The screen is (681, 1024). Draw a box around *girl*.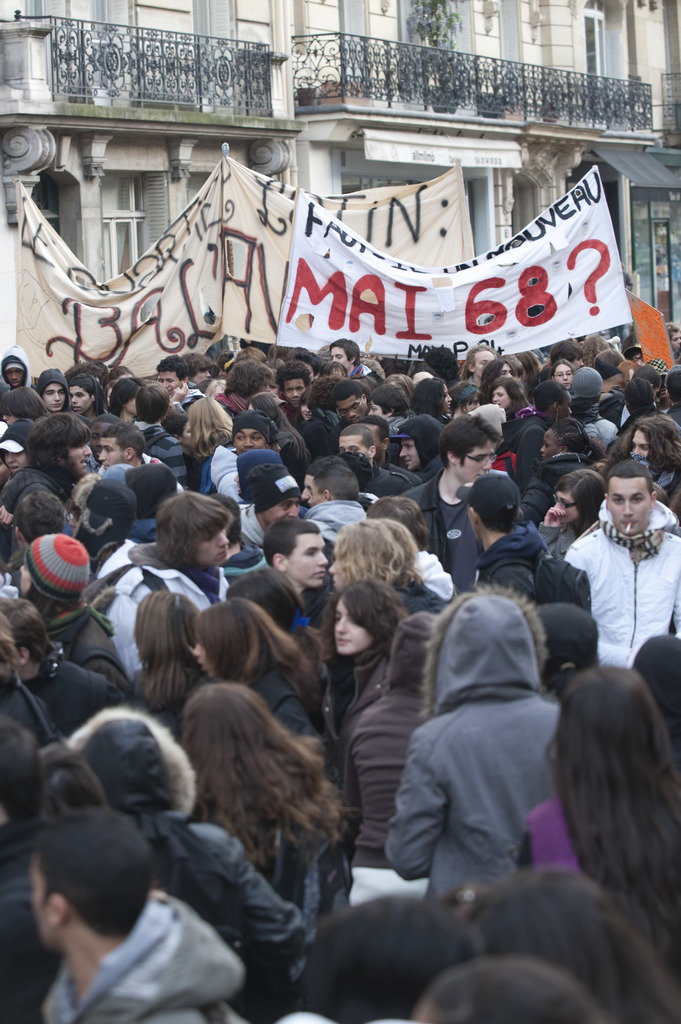
BBox(177, 673, 351, 939).
